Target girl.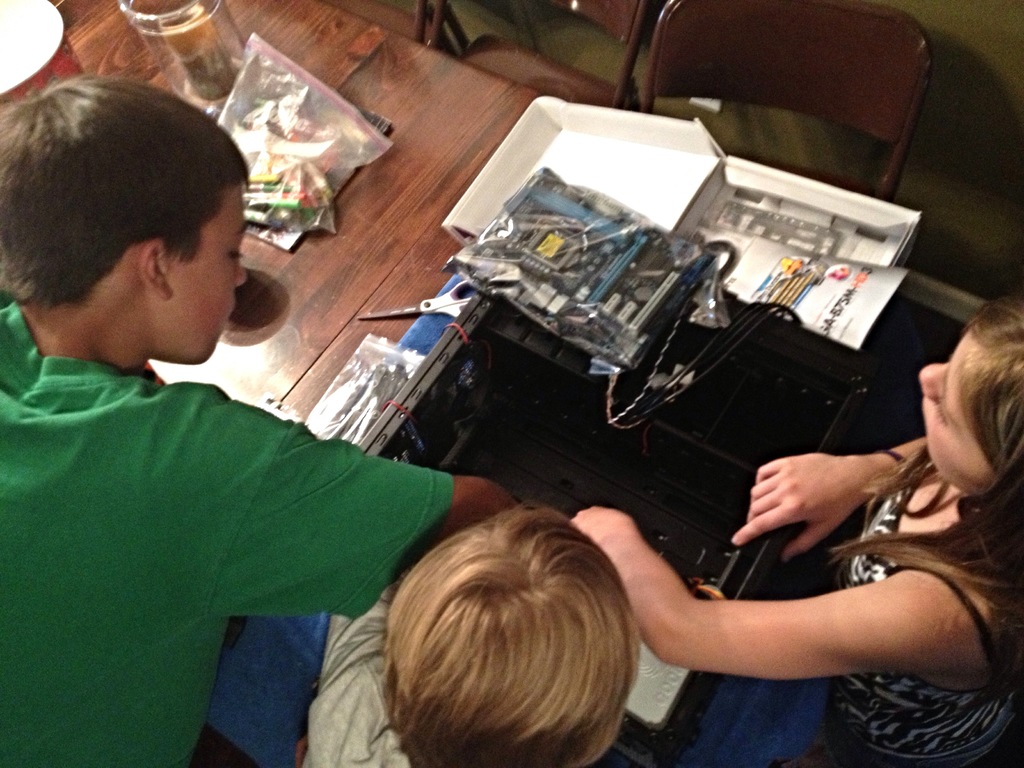
Target region: (left=575, top=290, right=1022, bottom=767).
